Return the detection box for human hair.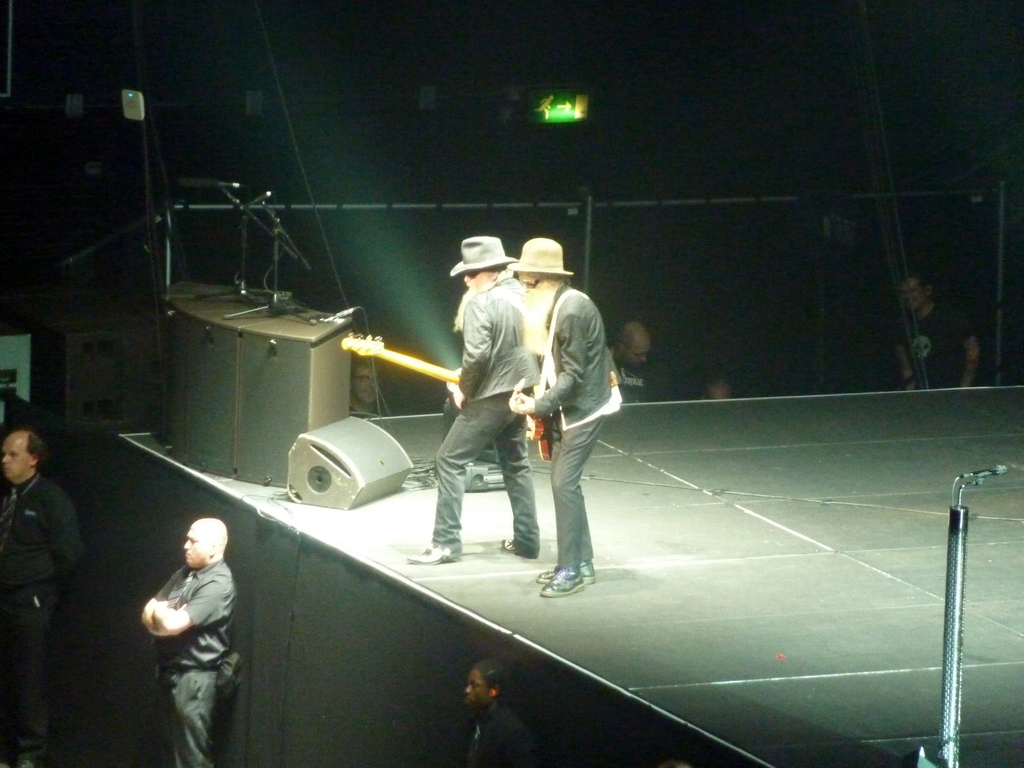
left=26, top=431, right=49, bottom=458.
